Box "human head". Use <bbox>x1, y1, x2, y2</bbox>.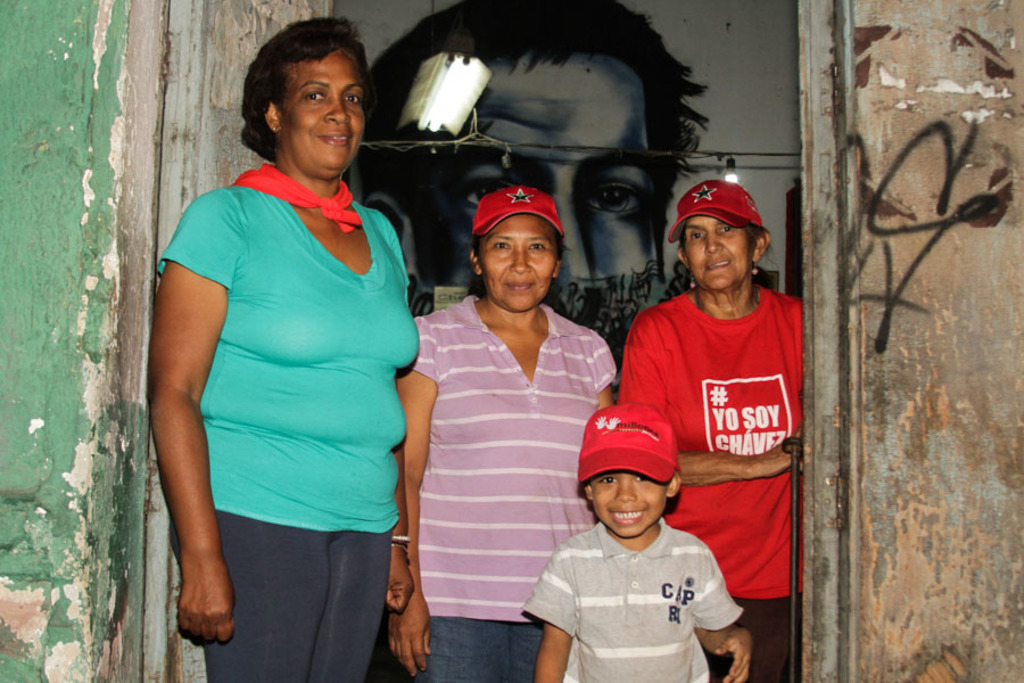
<bbox>675, 178, 770, 291</bbox>.
